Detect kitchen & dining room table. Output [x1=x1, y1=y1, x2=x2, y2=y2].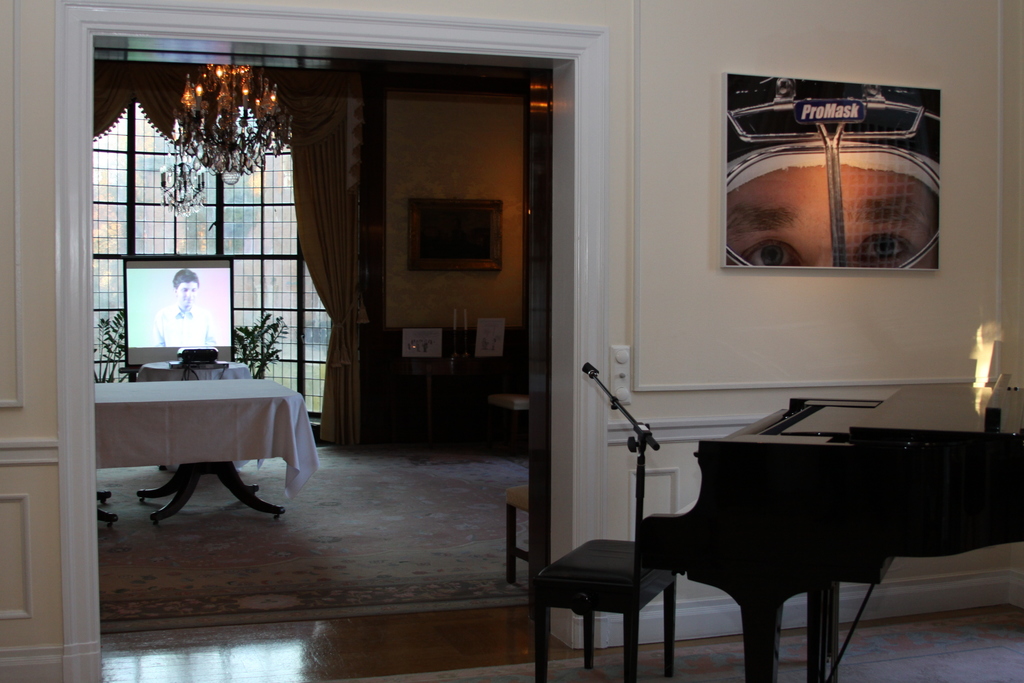
[x1=89, y1=363, x2=305, y2=514].
